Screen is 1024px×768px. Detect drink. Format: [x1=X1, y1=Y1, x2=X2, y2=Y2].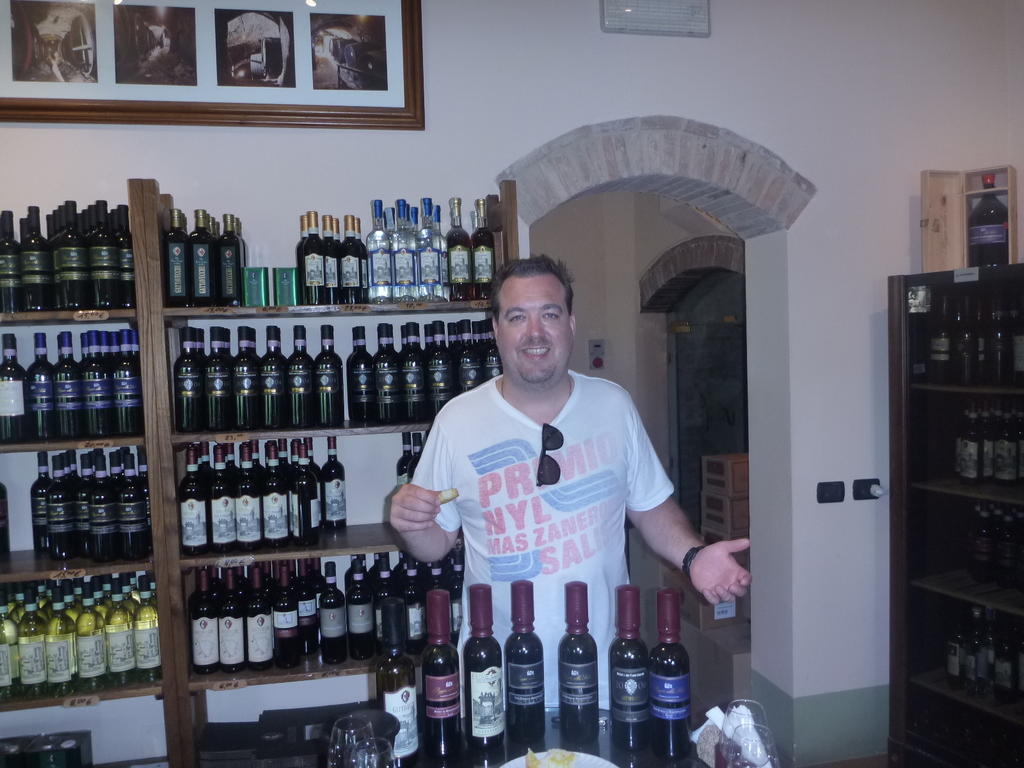
[x1=174, y1=330, x2=202, y2=435].
